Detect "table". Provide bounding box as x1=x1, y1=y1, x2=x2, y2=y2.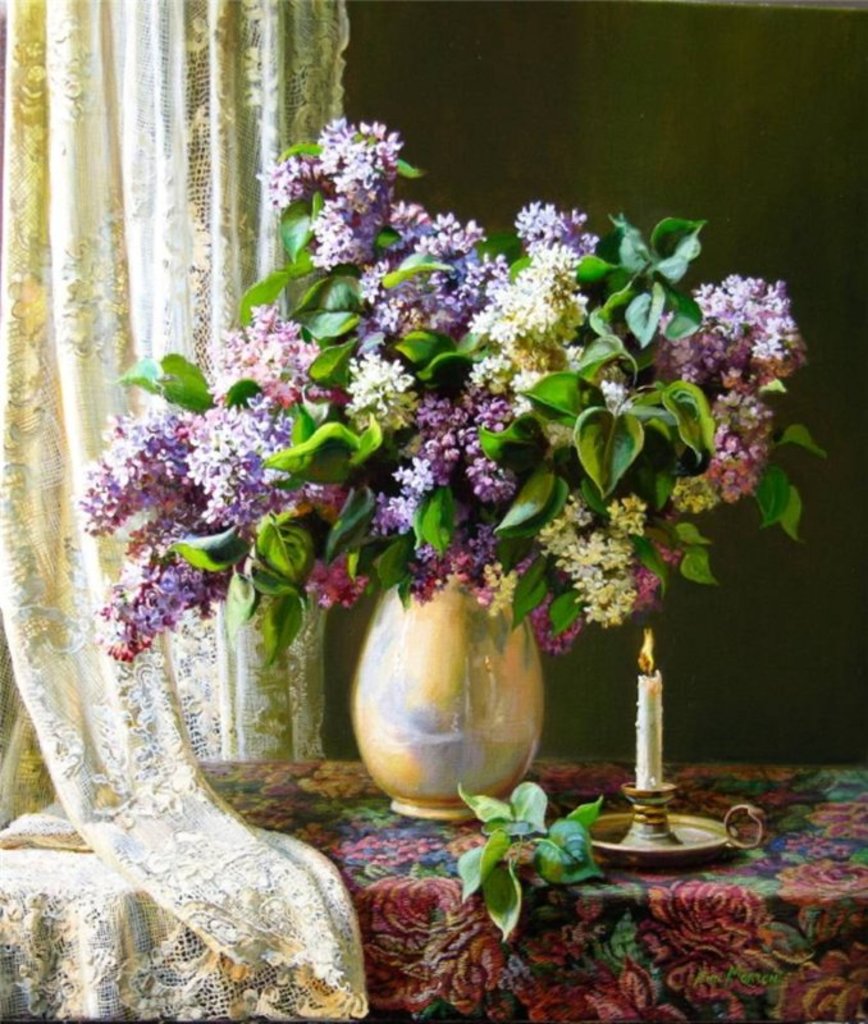
x1=0, y1=758, x2=867, y2=1023.
